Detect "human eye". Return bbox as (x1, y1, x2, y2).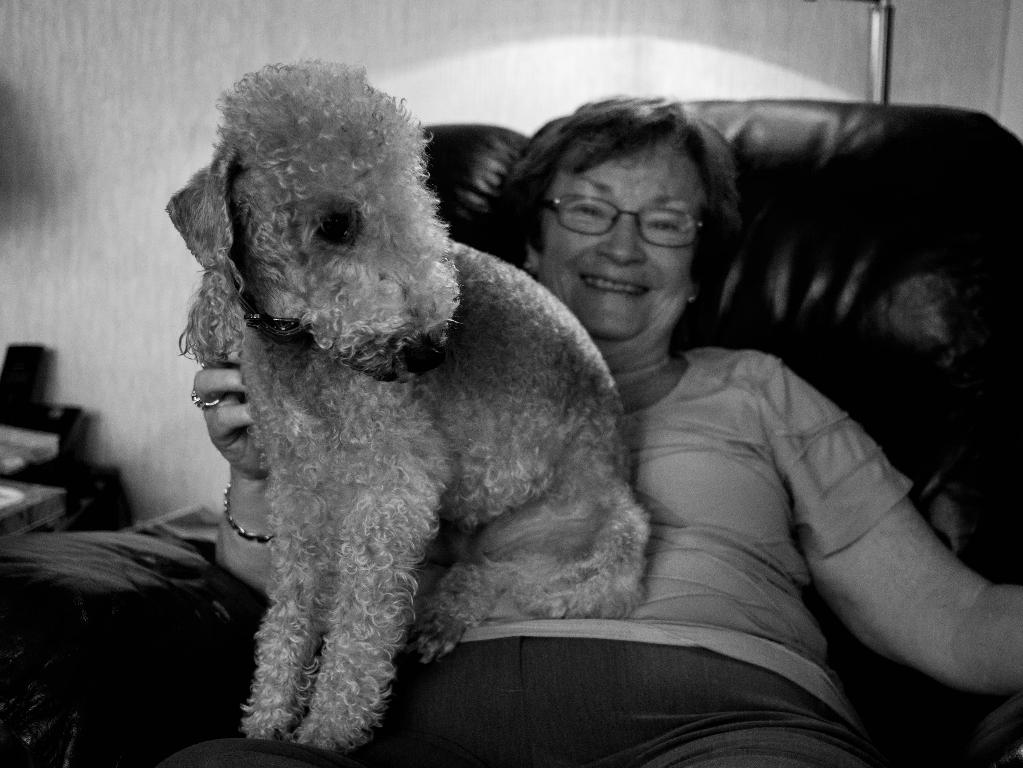
(556, 195, 611, 227).
